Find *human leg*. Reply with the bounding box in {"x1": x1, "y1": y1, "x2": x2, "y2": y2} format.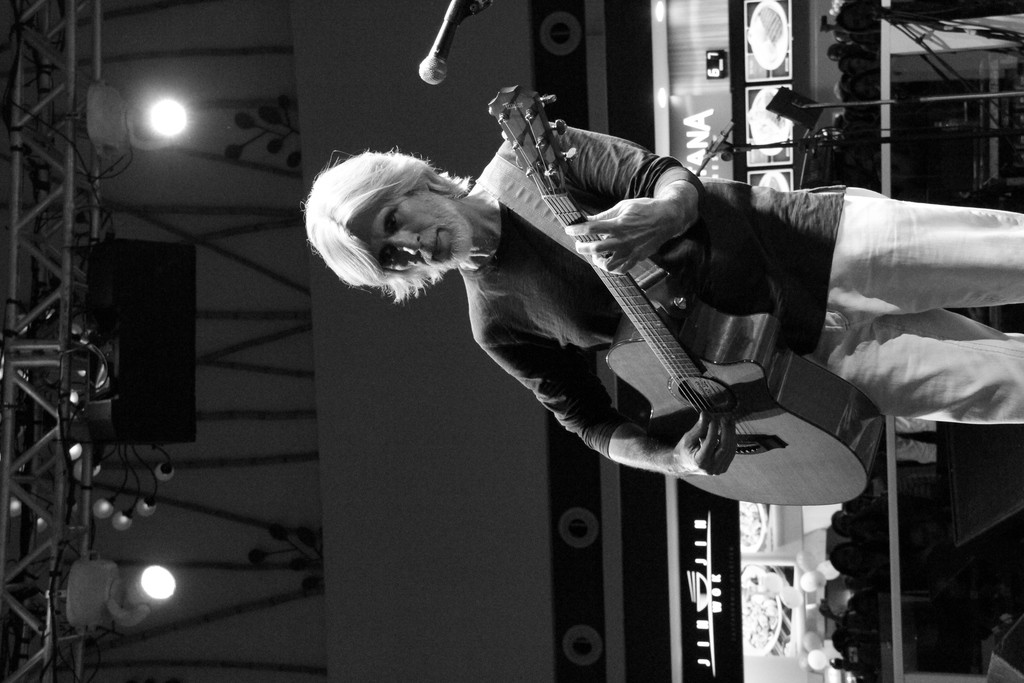
{"x1": 808, "y1": 323, "x2": 1023, "y2": 424}.
